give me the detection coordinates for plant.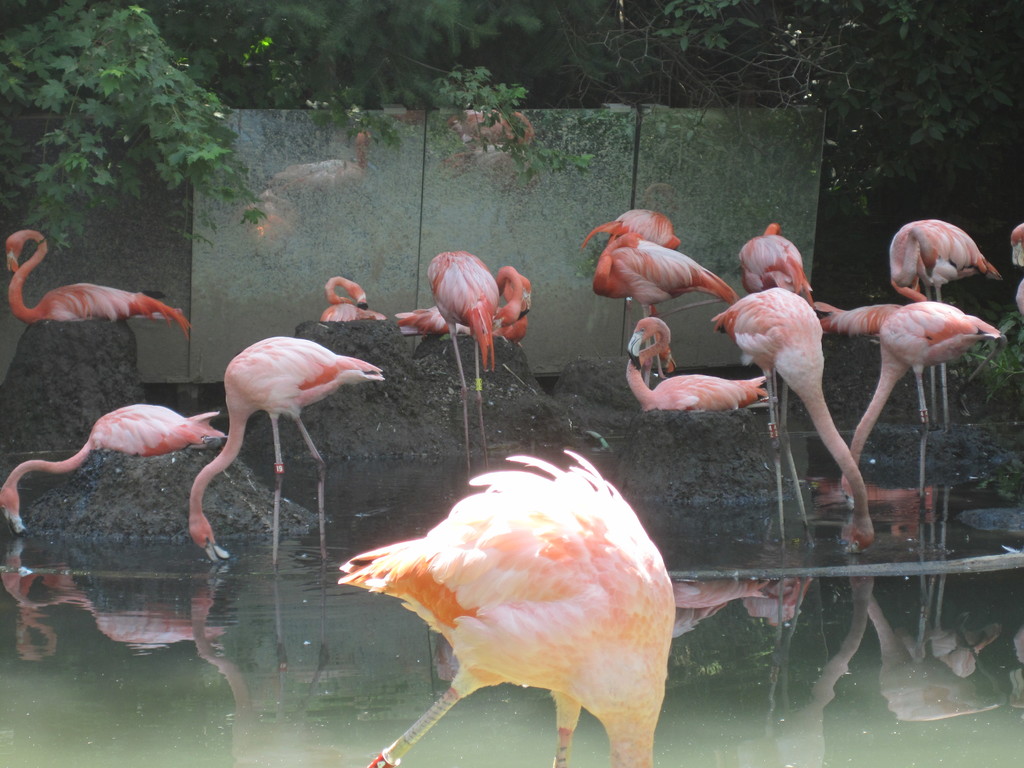
[938, 275, 1023, 409].
